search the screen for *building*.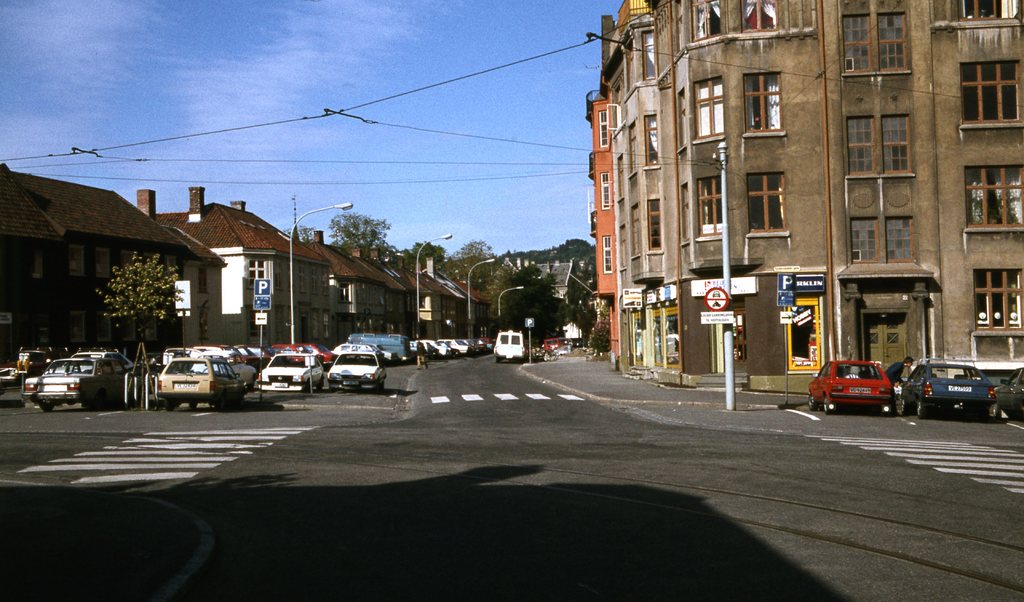
Found at [left=493, top=255, right=573, bottom=341].
